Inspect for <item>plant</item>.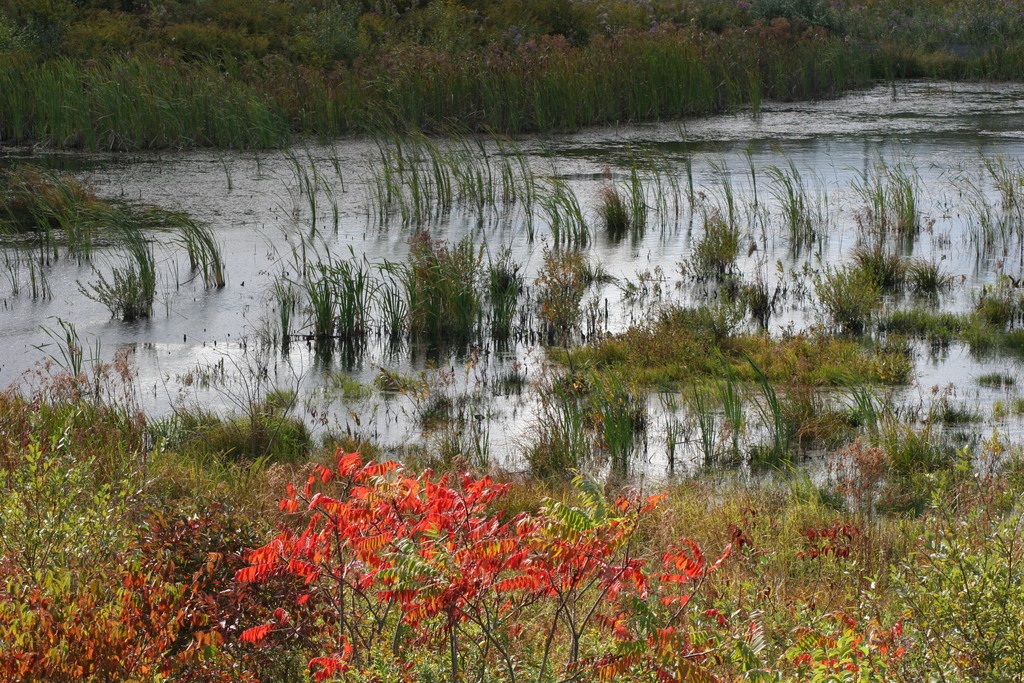
Inspection: 248,146,276,183.
